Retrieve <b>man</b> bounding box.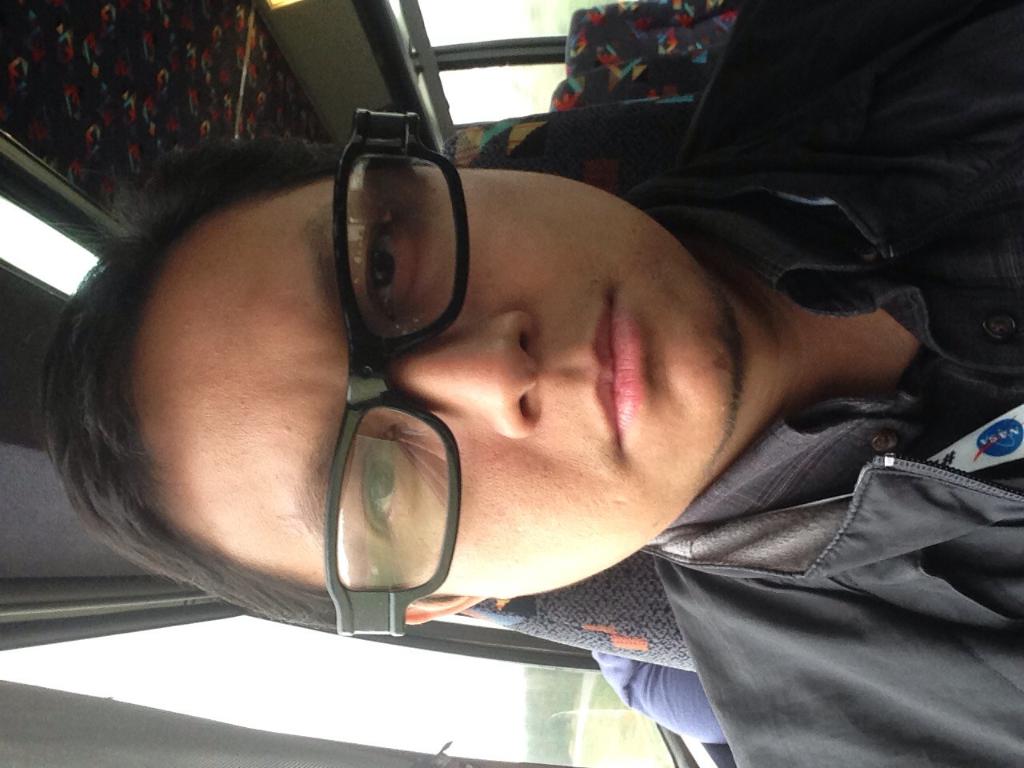
Bounding box: select_region(0, 41, 1008, 731).
